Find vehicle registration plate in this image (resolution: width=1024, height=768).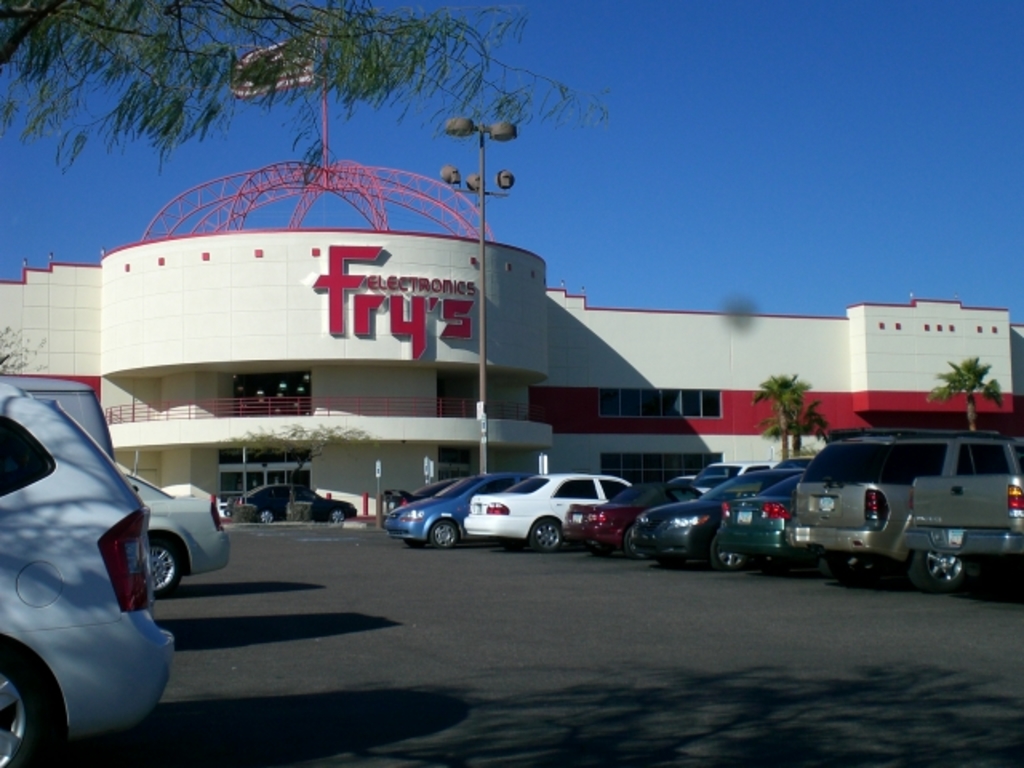
<bbox>738, 510, 750, 523</bbox>.
